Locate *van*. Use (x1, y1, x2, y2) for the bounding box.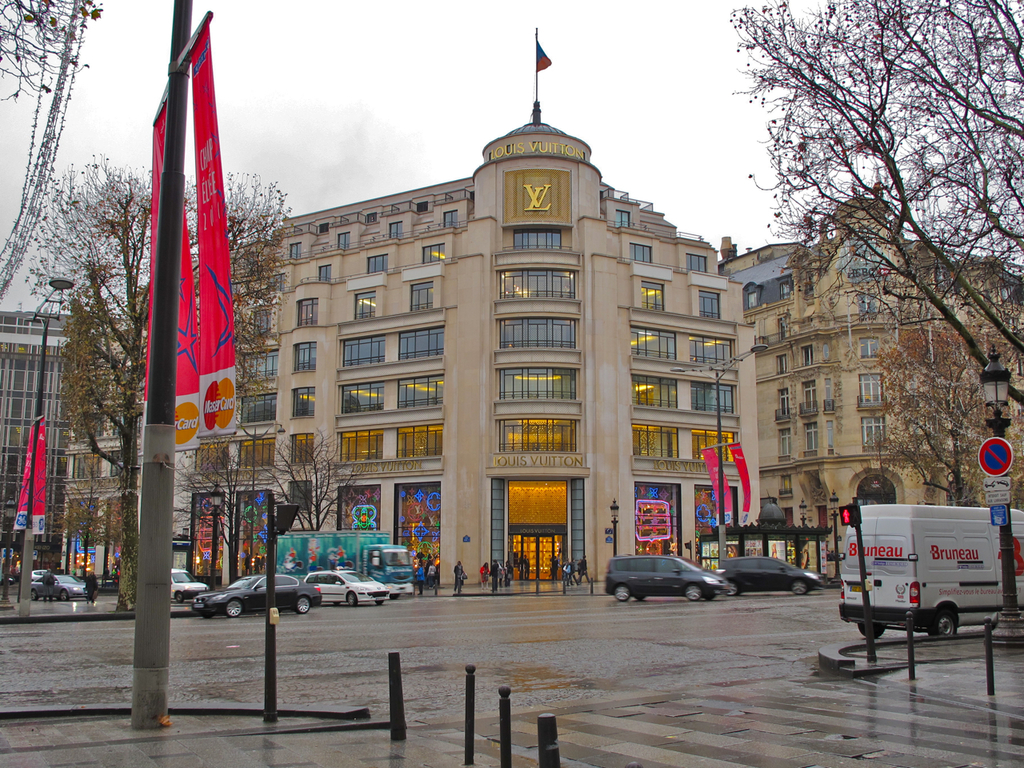
(835, 502, 1023, 637).
